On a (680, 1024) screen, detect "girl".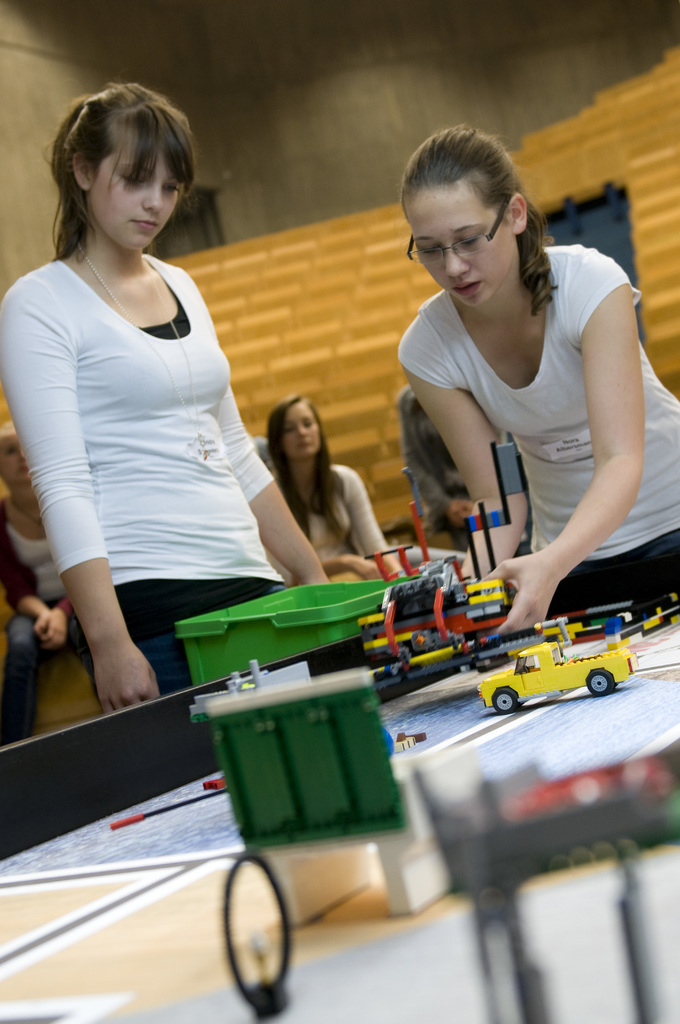
[left=400, top=124, right=679, bottom=634].
